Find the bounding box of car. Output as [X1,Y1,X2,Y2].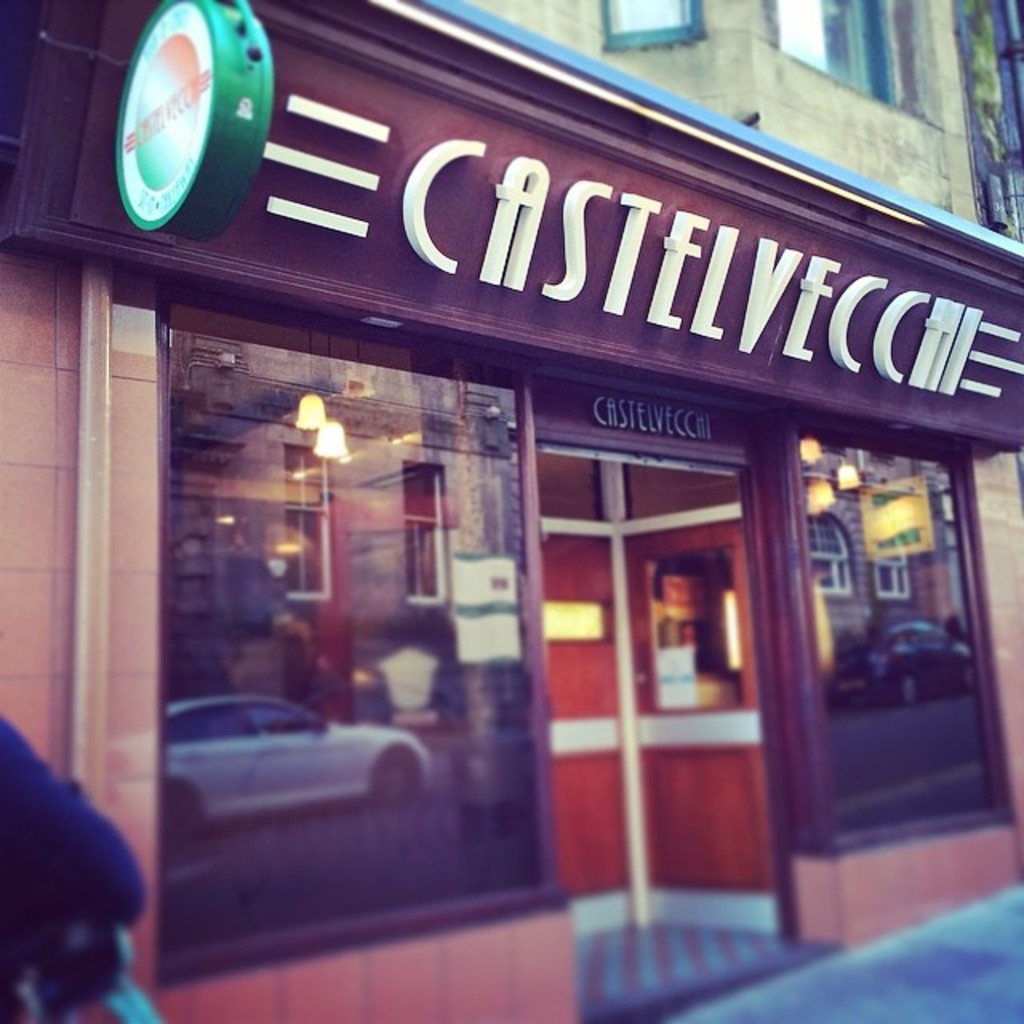
[834,619,973,706].
